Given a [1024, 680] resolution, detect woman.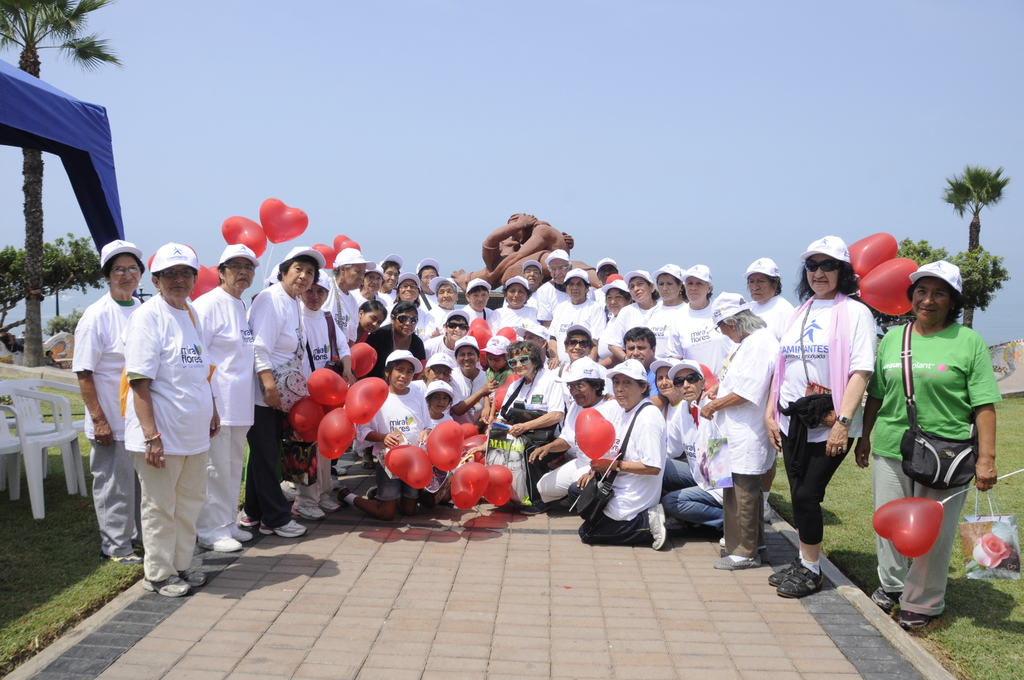
crop(601, 277, 632, 369).
